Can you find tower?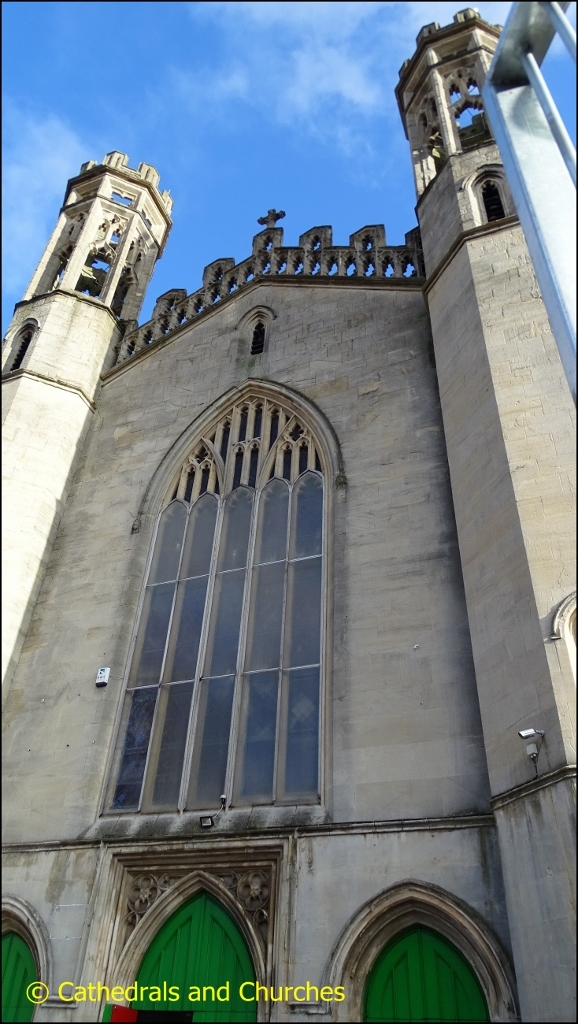
Yes, bounding box: bbox=[0, 143, 173, 668].
